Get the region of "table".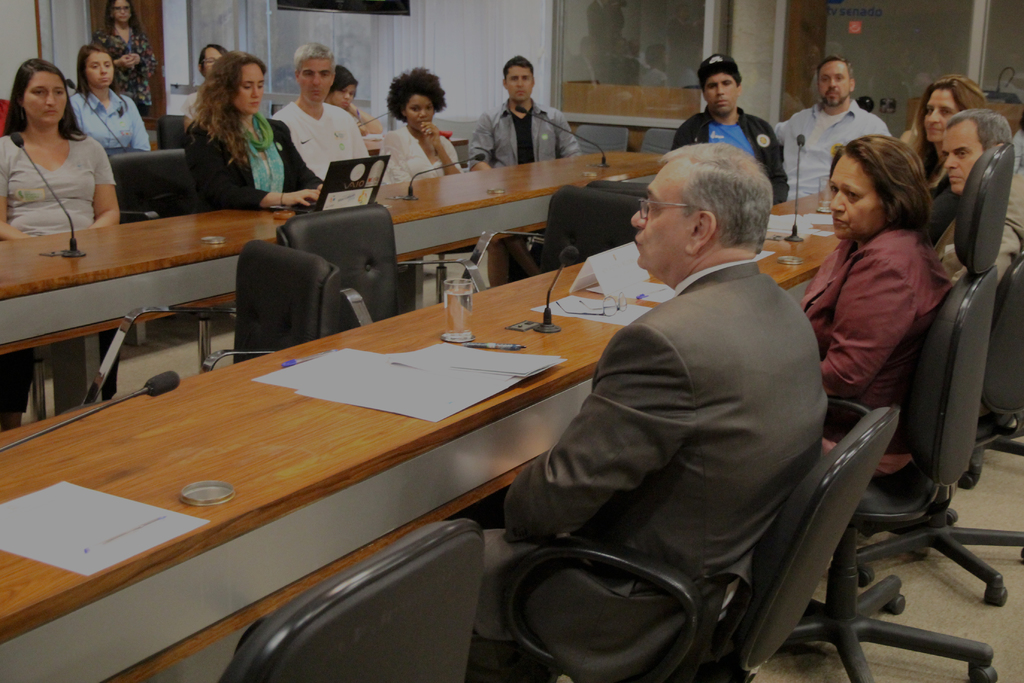
[left=6, top=191, right=842, bottom=682].
